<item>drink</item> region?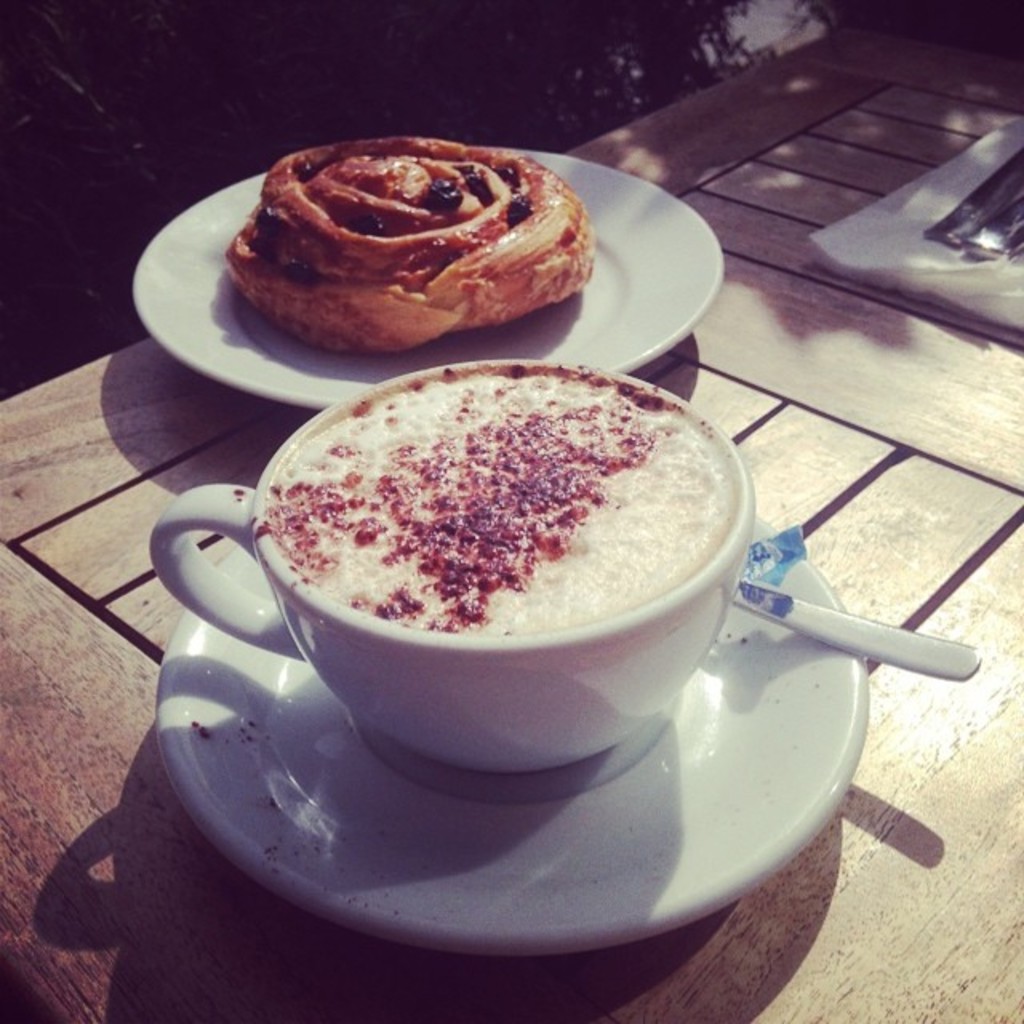
(x1=184, y1=363, x2=779, y2=803)
